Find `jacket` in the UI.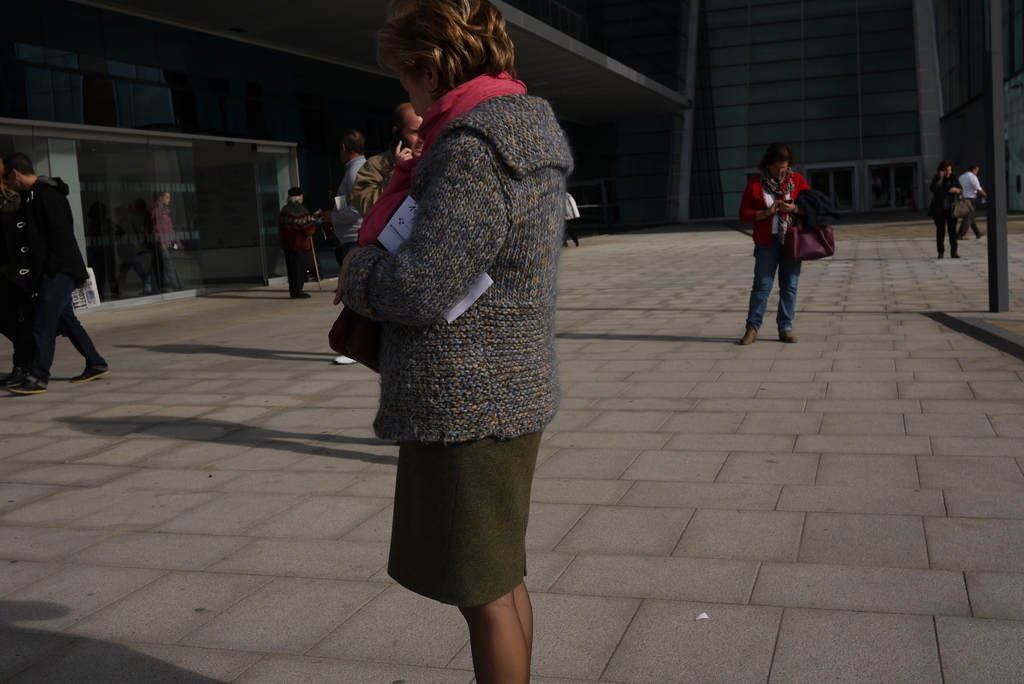
UI element at (342, 70, 584, 460).
